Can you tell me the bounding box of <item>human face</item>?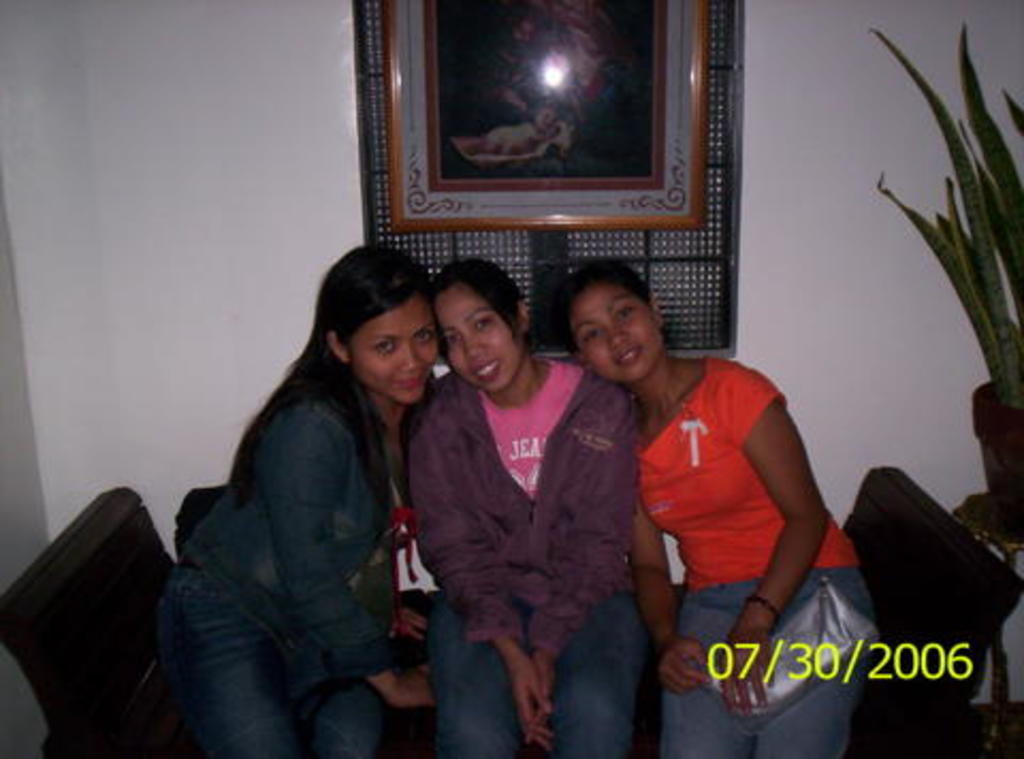
x1=431 y1=284 x2=523 y2=394.
